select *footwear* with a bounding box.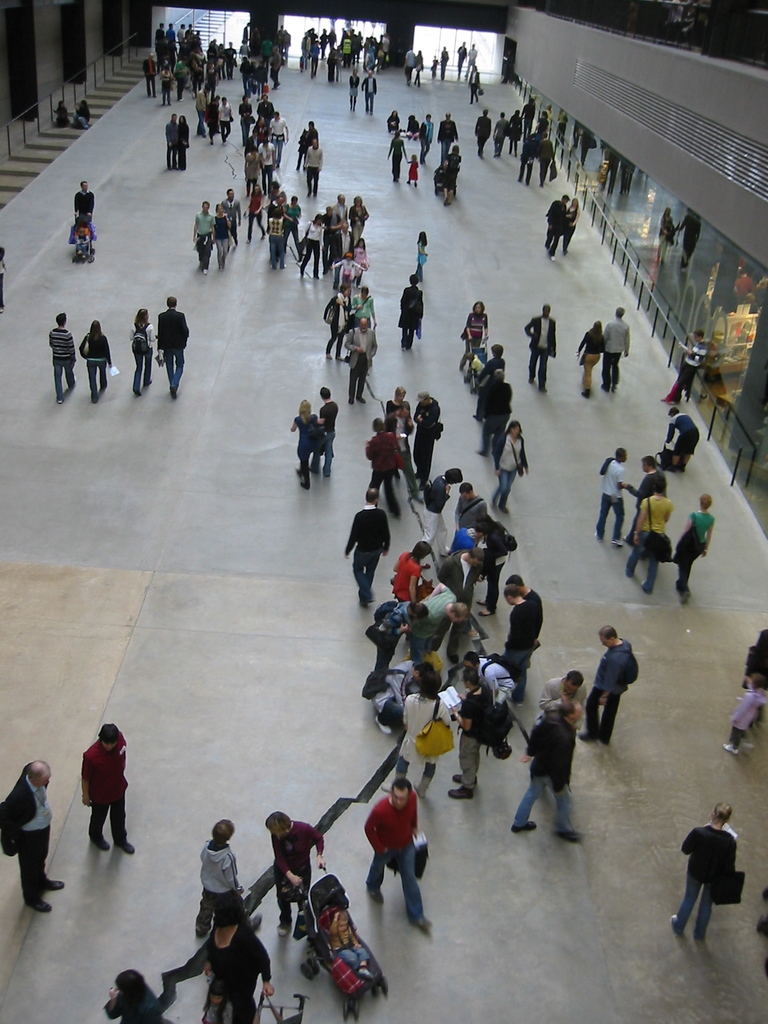
(637, 577, 648, 586).
